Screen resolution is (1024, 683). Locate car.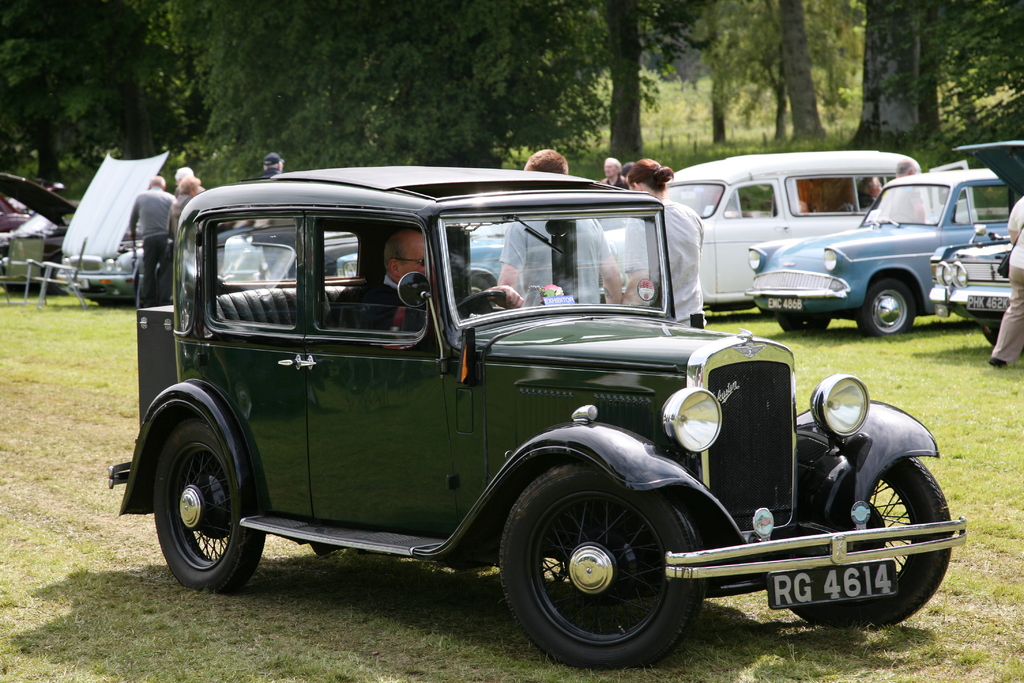
bbox(0, 175, 74, 285).
